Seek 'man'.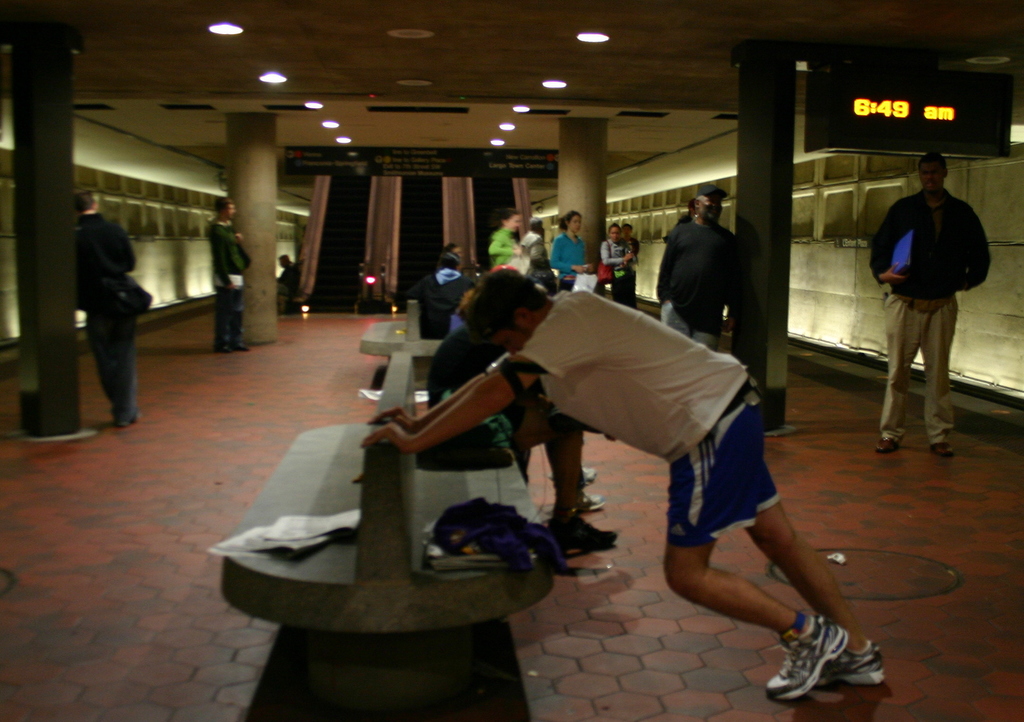
locate(74, 193, 147, 428).
